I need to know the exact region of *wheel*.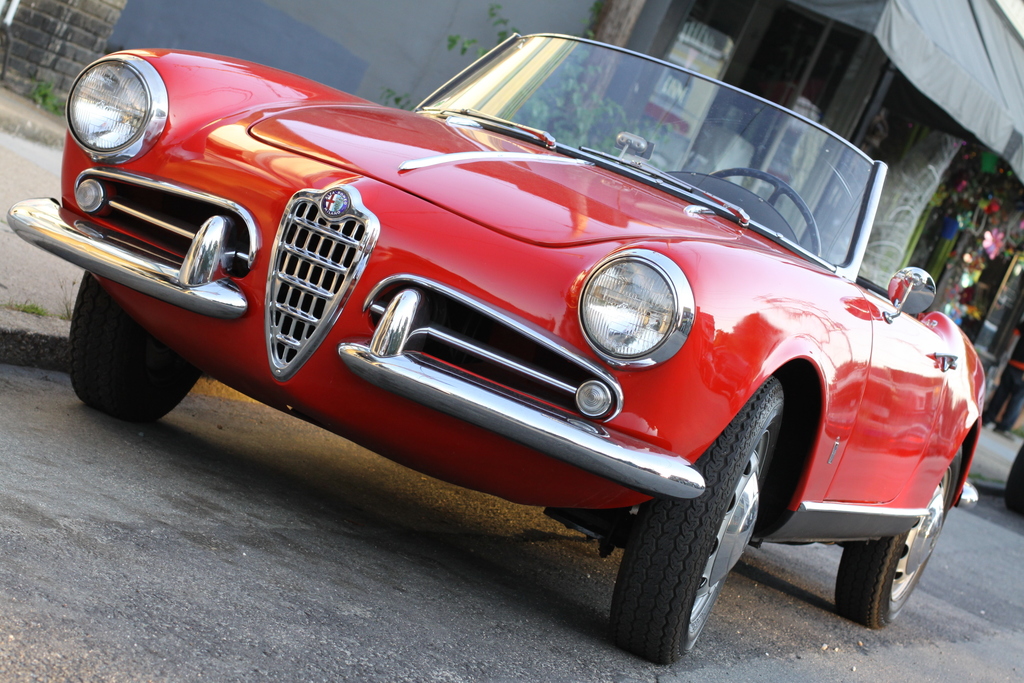
Region: crop(67, 267, 200, 425).
